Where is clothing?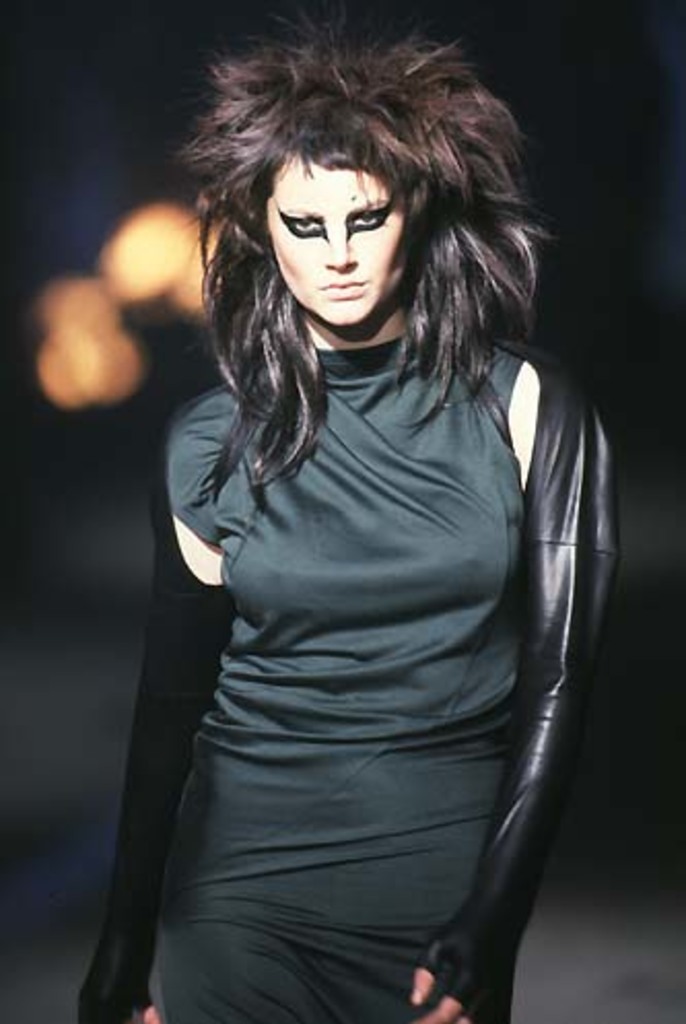
[x1=97, y1=187, x2=618, y2=964].
